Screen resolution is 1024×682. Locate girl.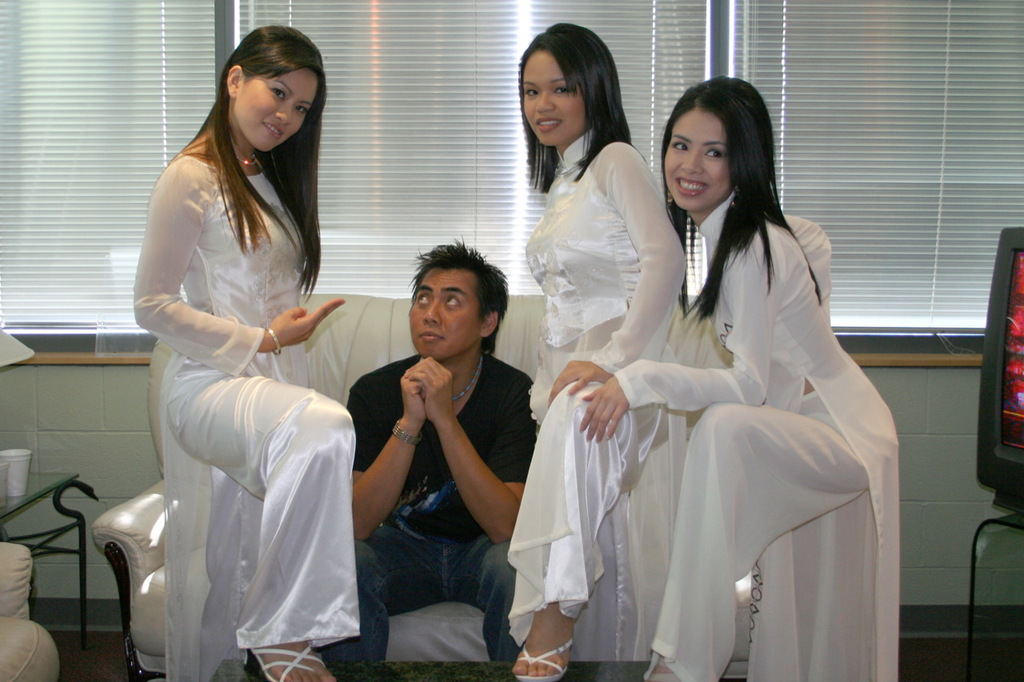
left=576, top=76, right=902, bottom=681.
